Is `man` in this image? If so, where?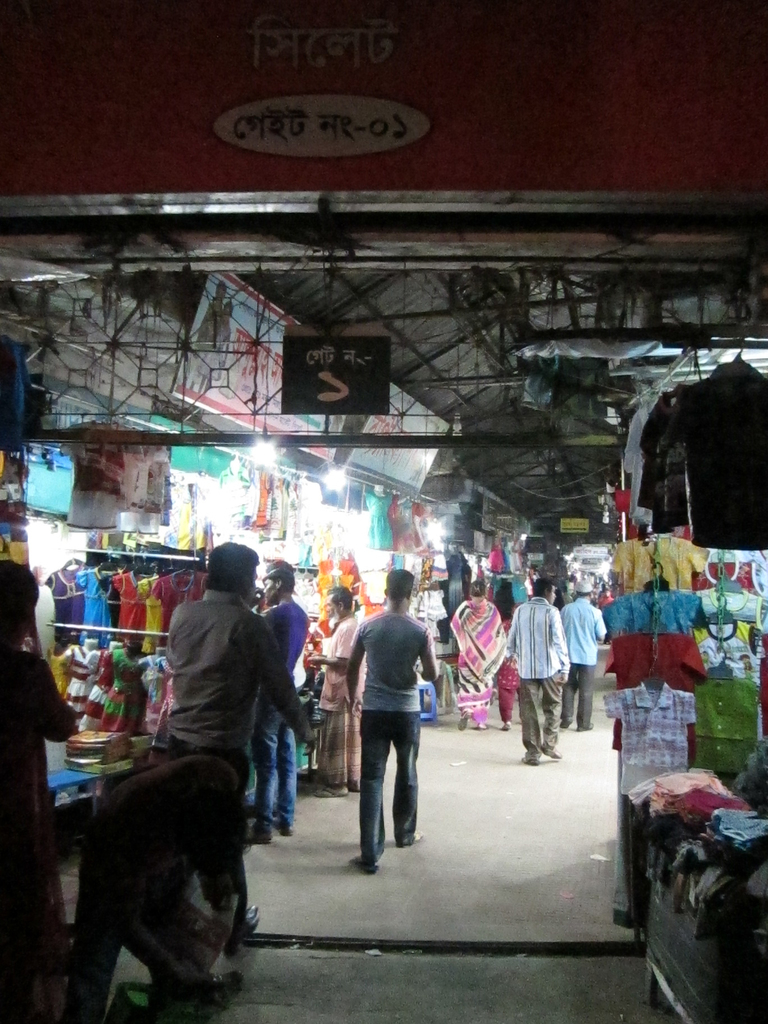
Yes, at [x1=506, y1=580, x2=568, y2=764].
